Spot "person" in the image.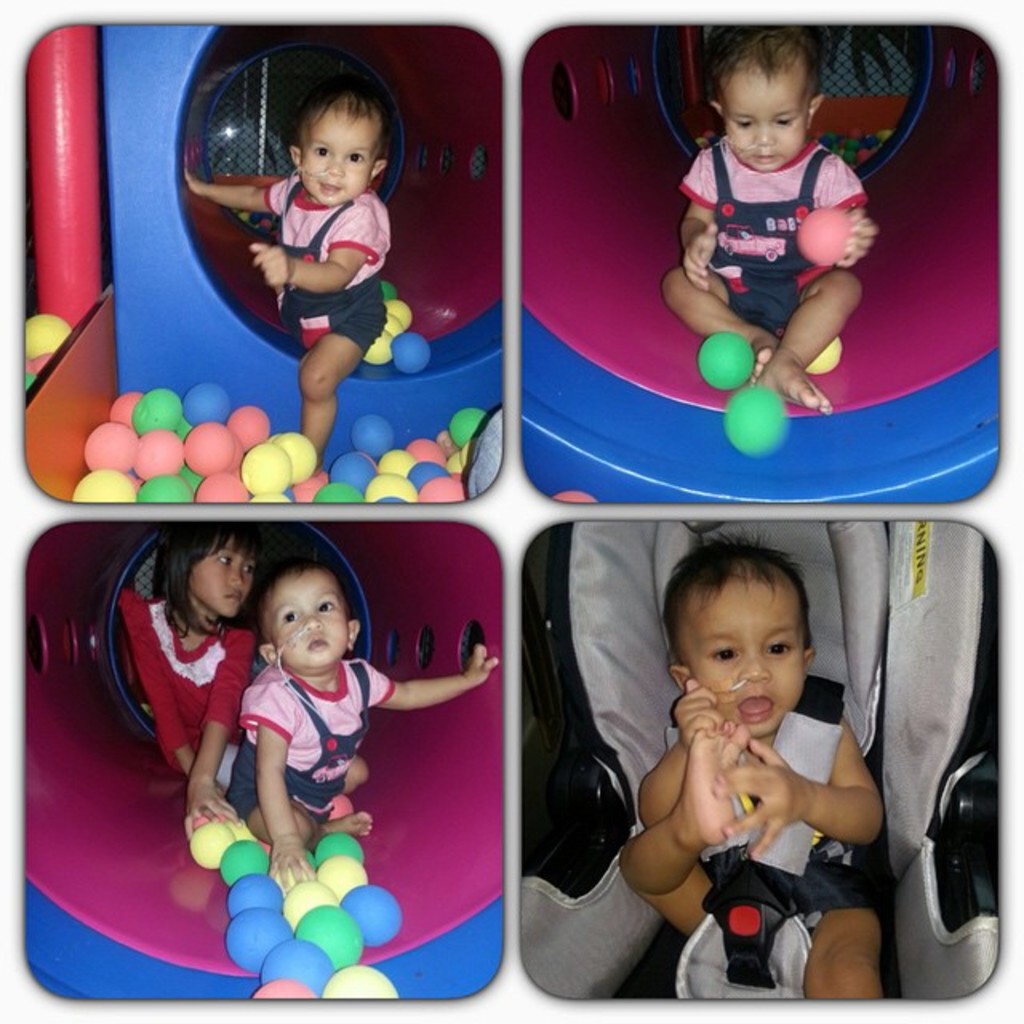
"person" found at 134/542/250/819.
